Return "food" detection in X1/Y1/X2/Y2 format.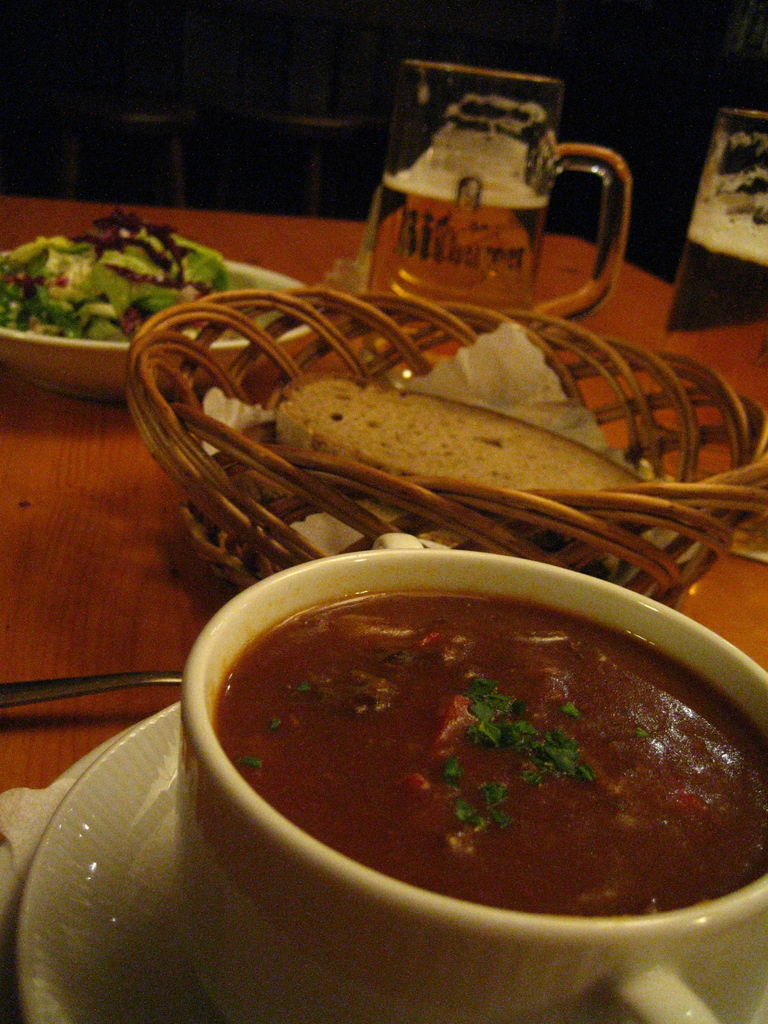
223/603/767/900.
